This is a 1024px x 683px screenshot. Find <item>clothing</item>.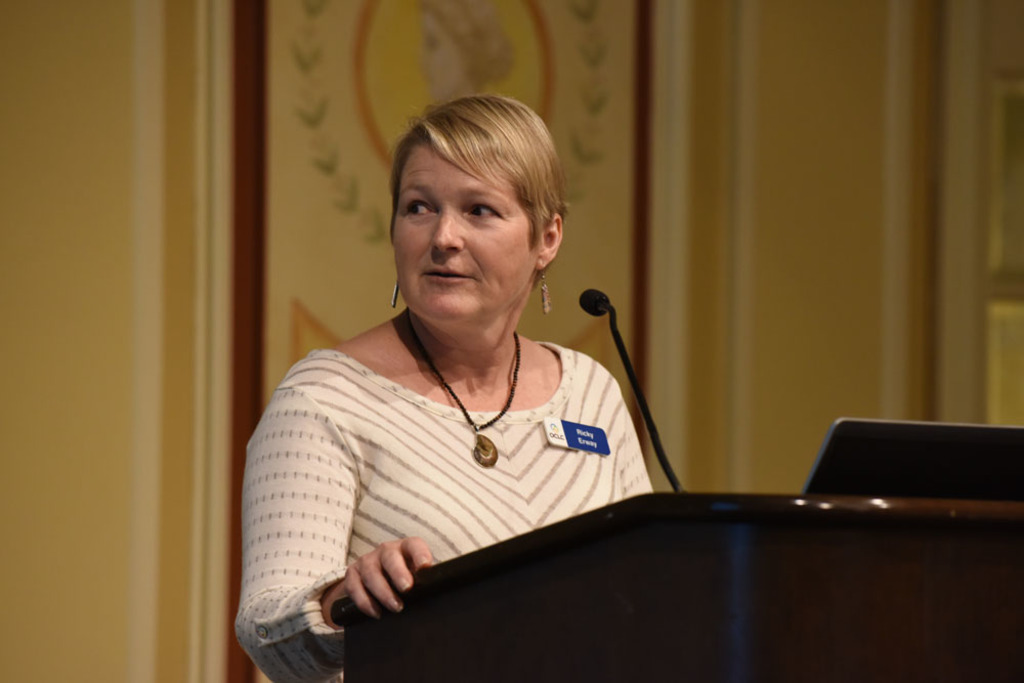
Bounding box: BBox(267, 270, 684, 635).
